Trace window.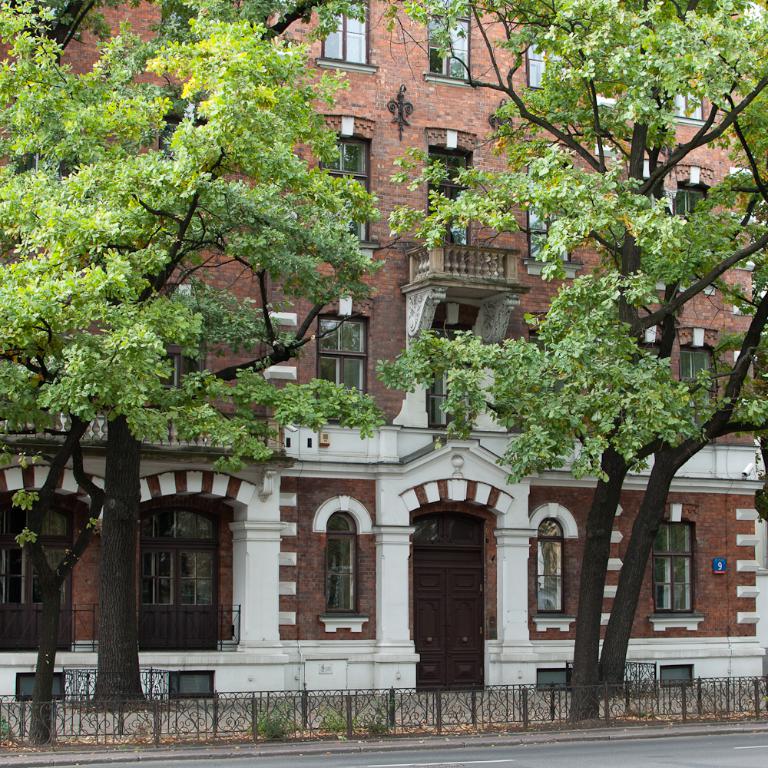
Traced to region(157, 104, 204, 156).
